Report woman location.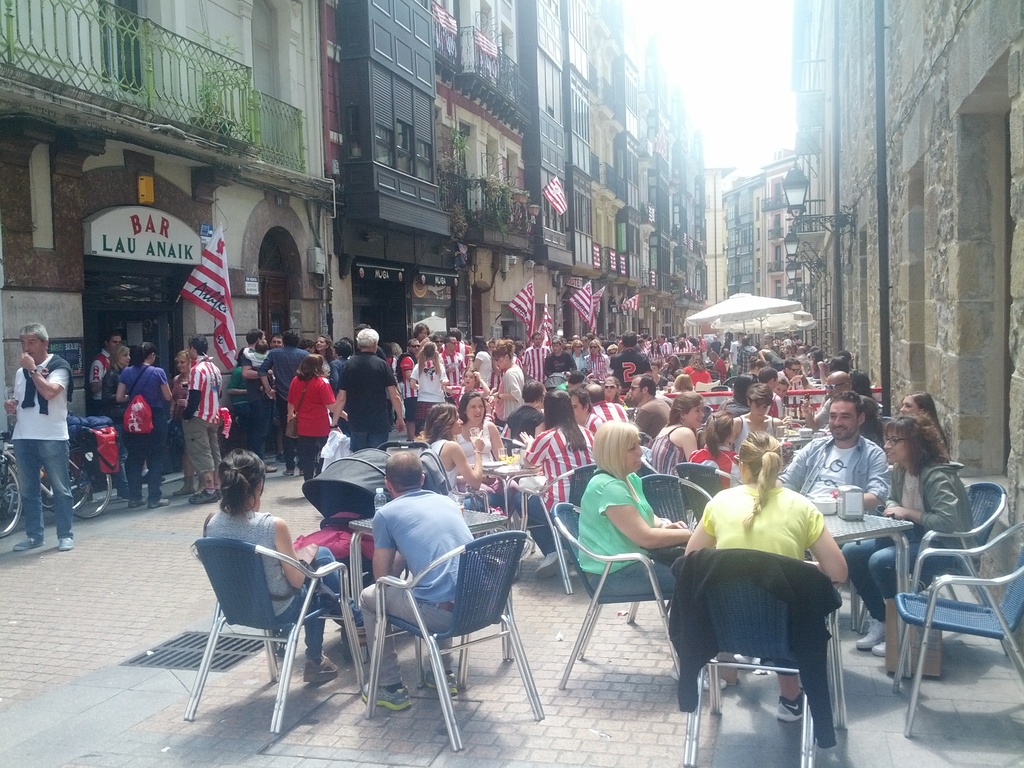
Report: bbox(518, 339, 525, 359).
